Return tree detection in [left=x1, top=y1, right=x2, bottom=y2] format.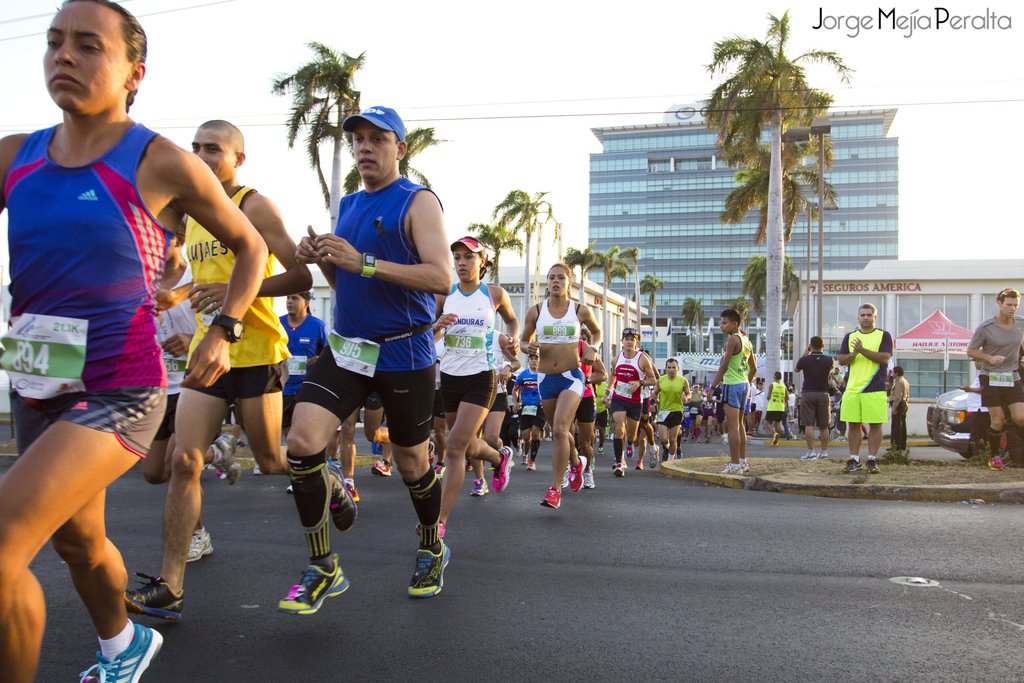
[left=691, top=6, right=891, bottom=383].
